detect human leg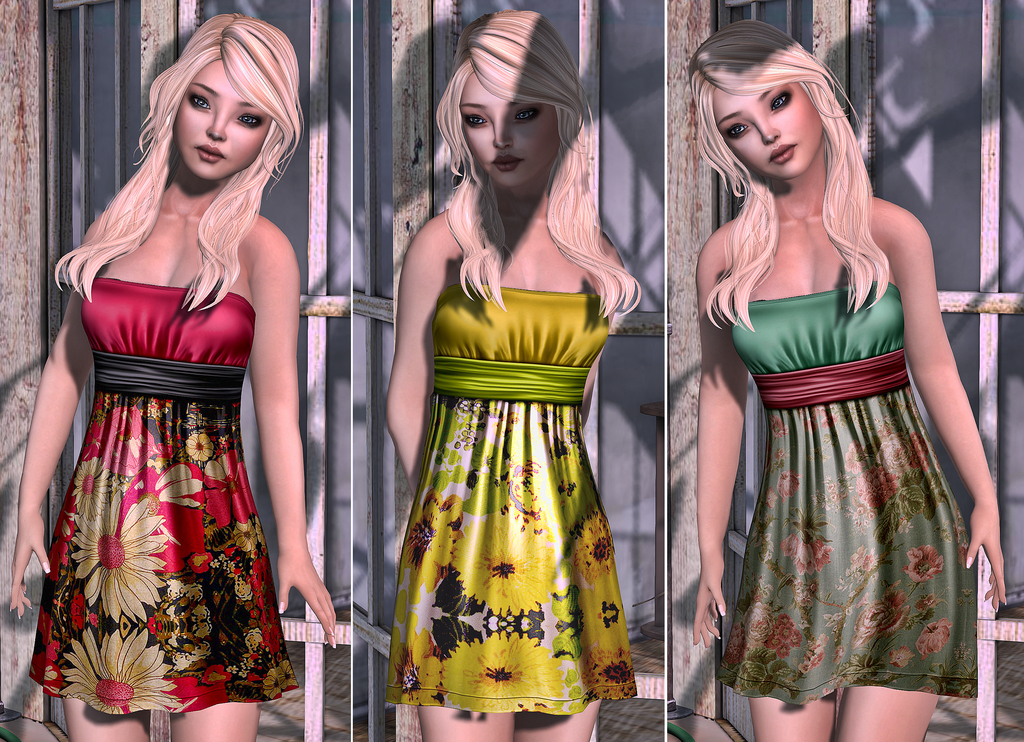
left=841, top=690, right=937, bottom=741
